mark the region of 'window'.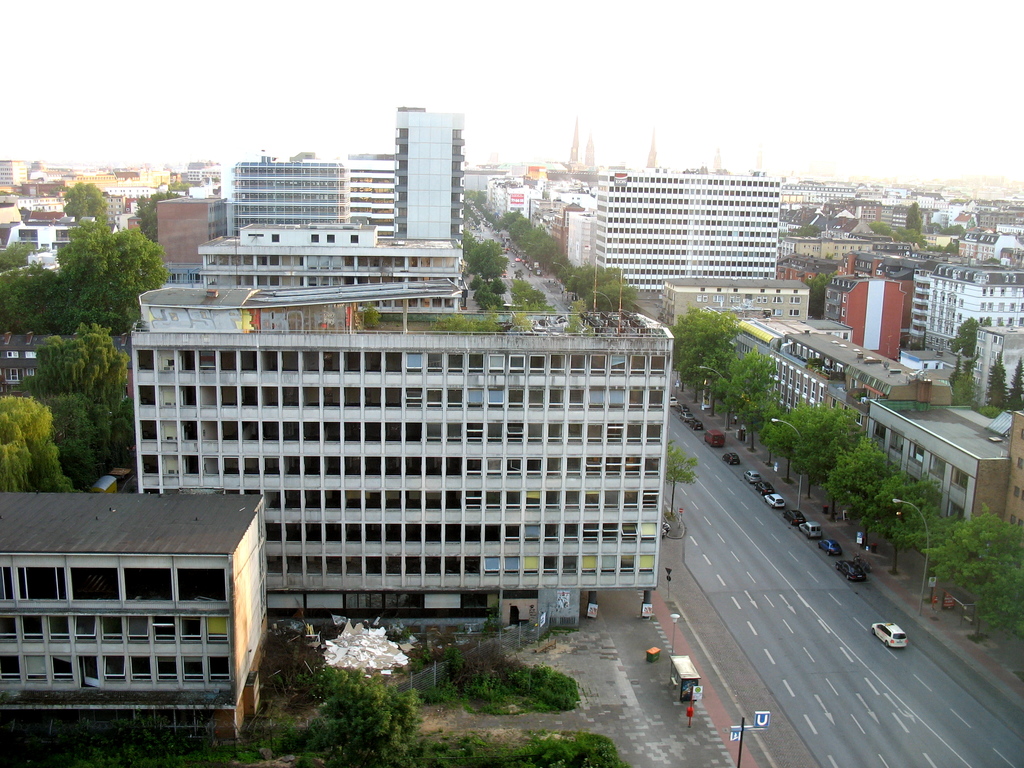
Region: [3, 618, 18, 642].
